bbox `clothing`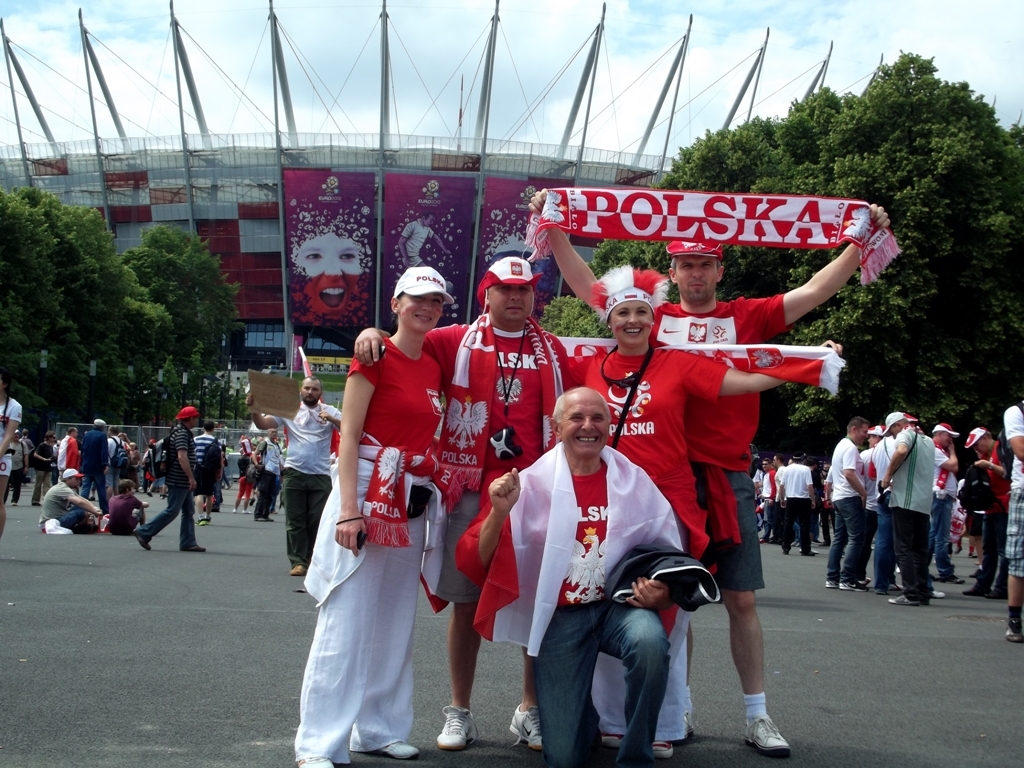
Rect(65, 436, 78, 468)
